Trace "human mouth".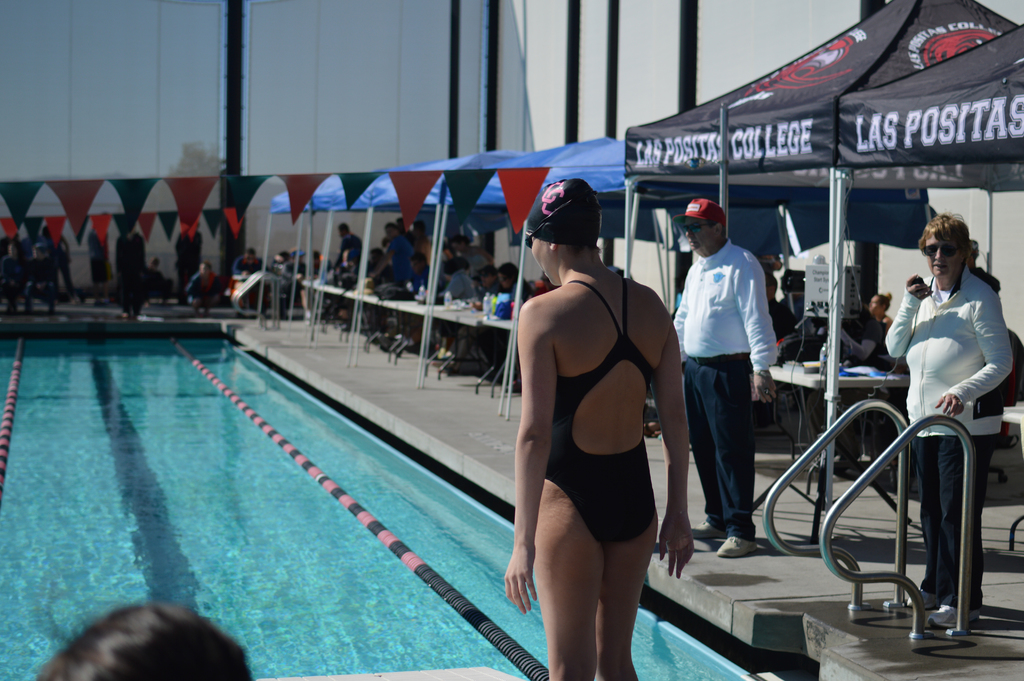
Traced to 687:240:696:248.
